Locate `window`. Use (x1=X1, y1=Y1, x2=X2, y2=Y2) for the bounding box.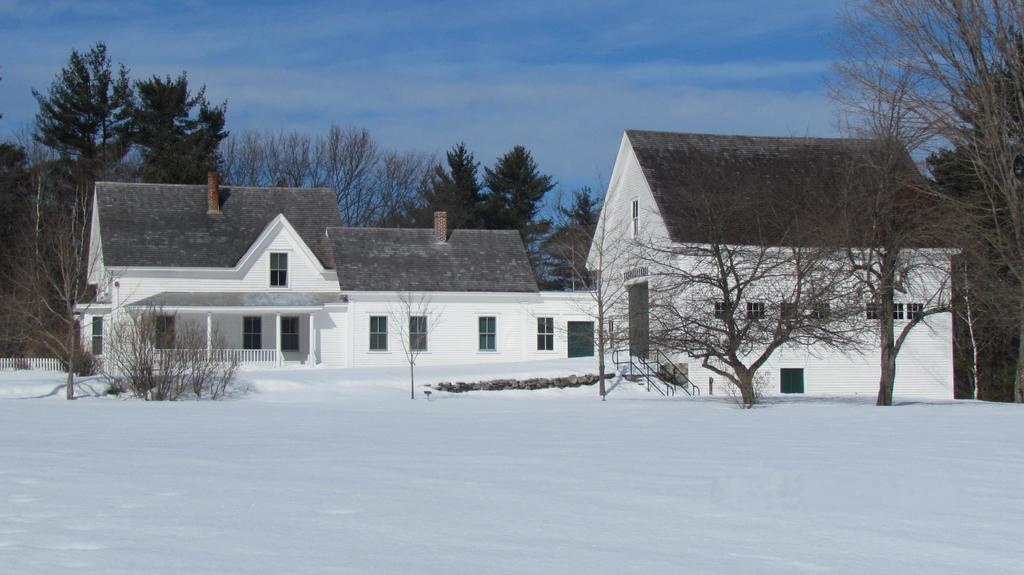
(x1=569, y1=322, x2=594, y2=355).
